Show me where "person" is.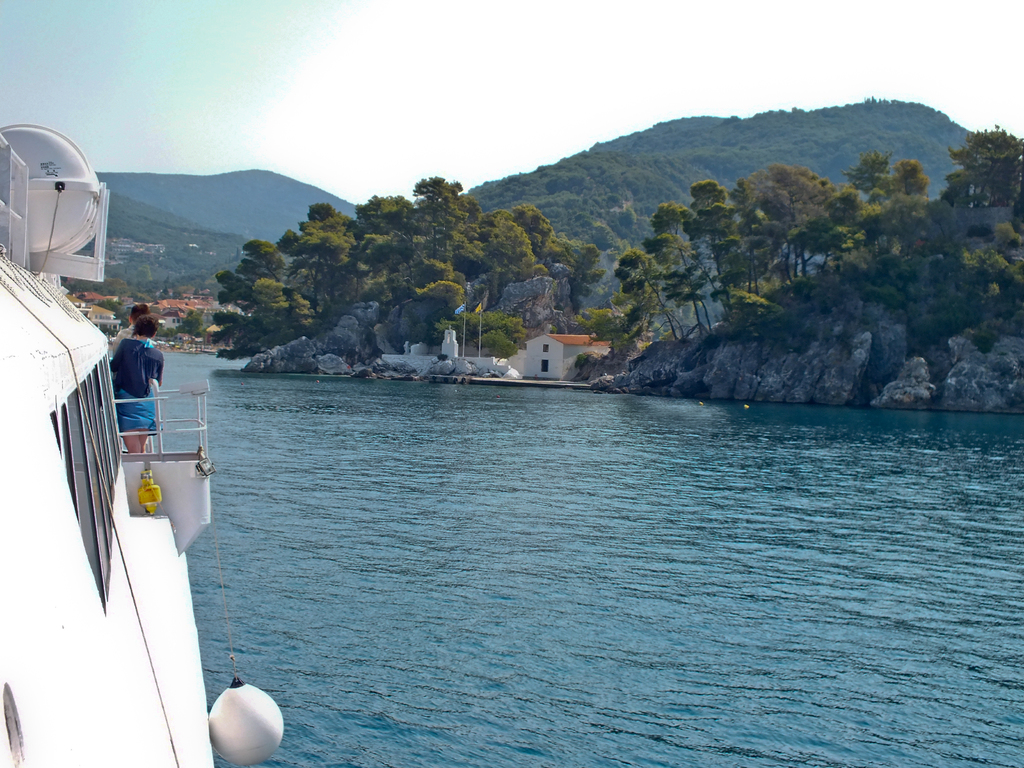
"person" is at Rect(111, 303, 151, 355).
